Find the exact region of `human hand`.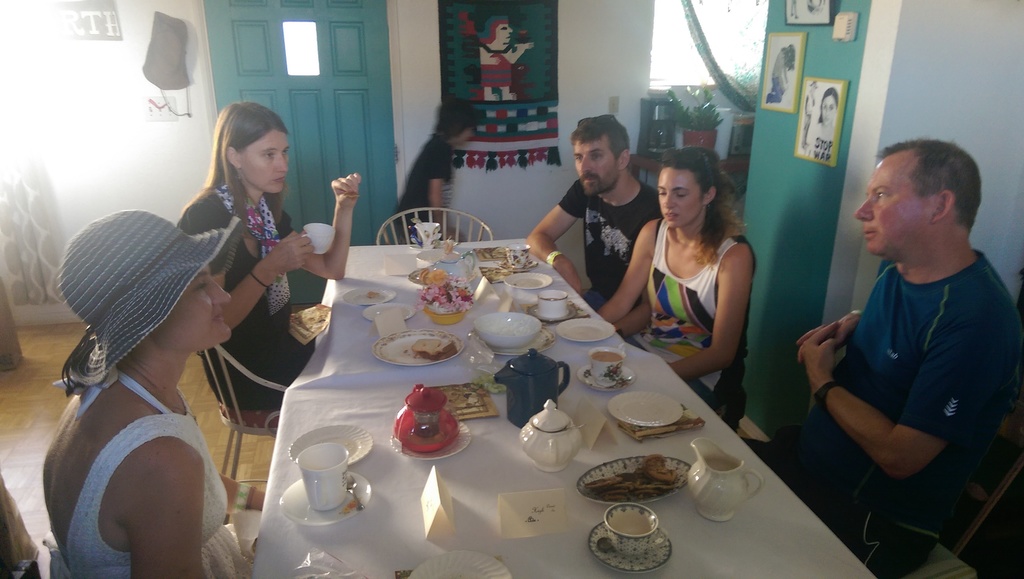
Exact region: detection(557, 269, 584, 298).
